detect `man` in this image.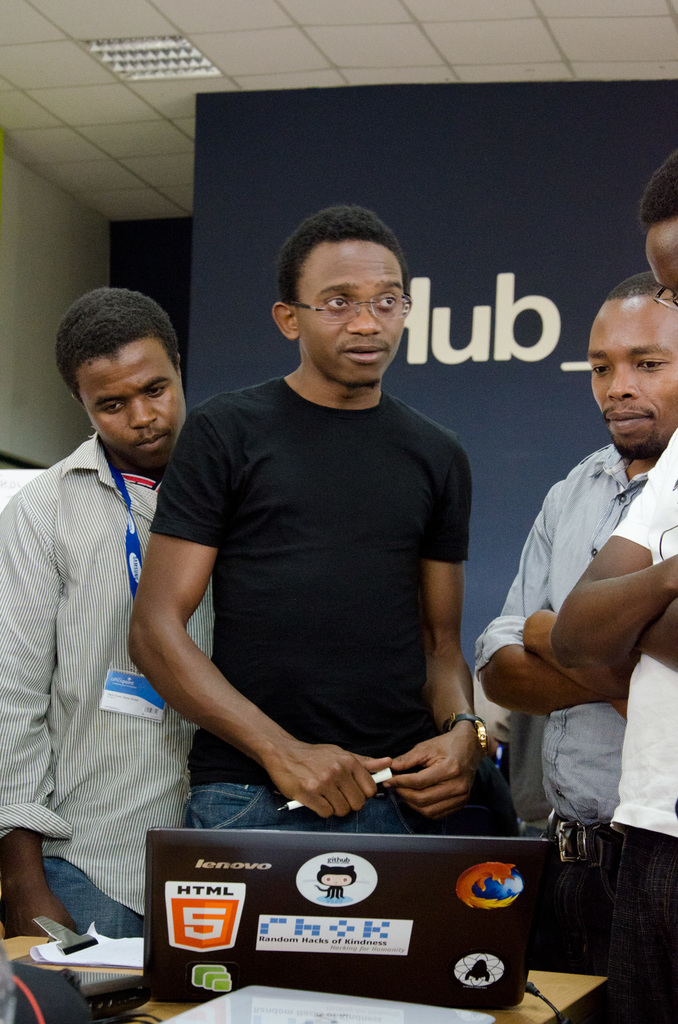
Detection: <region>547, 137, 677, 905</region>.
